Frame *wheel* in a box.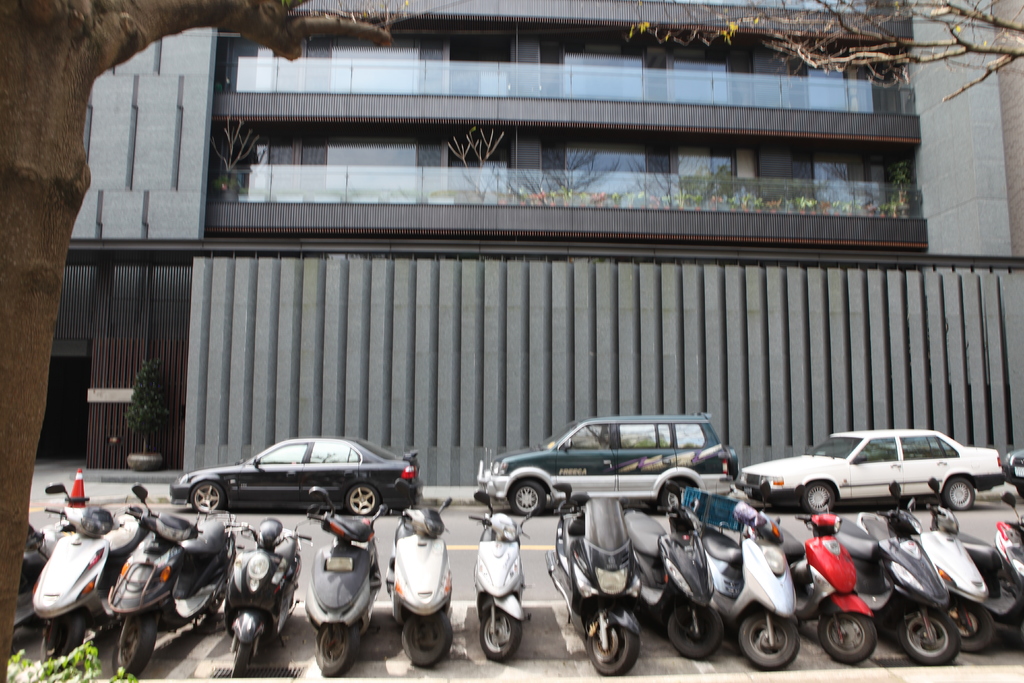
[224, 639, 252, 682].
